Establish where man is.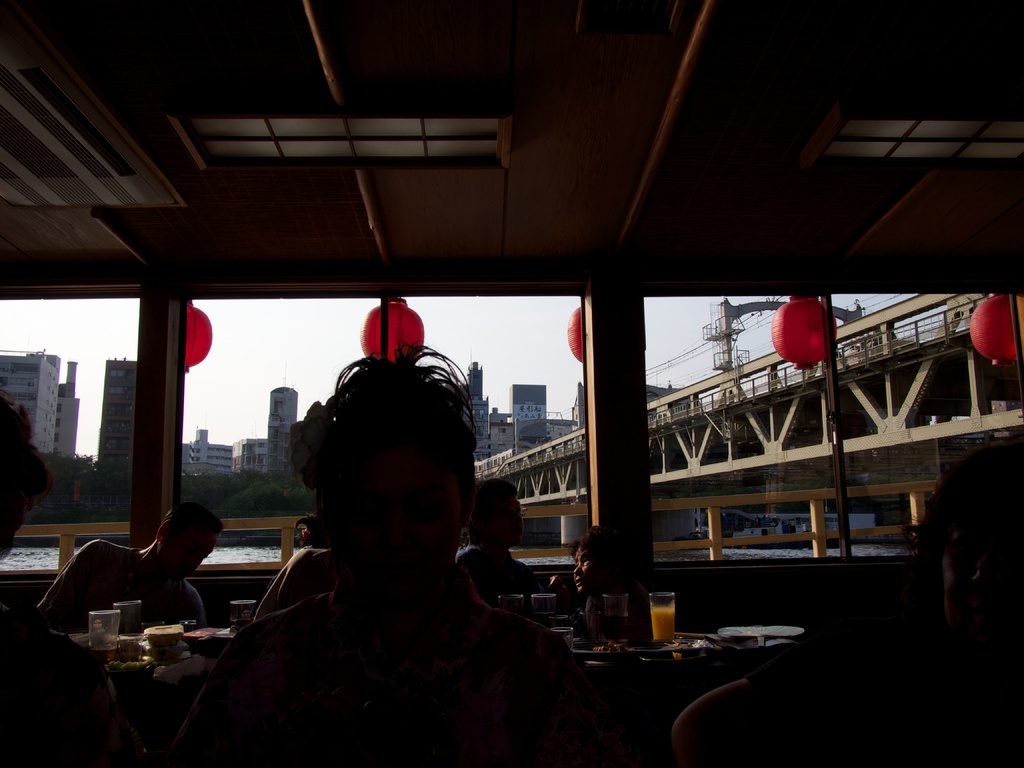
Established at x1=34 y1=504 x2=223 y2=632.
